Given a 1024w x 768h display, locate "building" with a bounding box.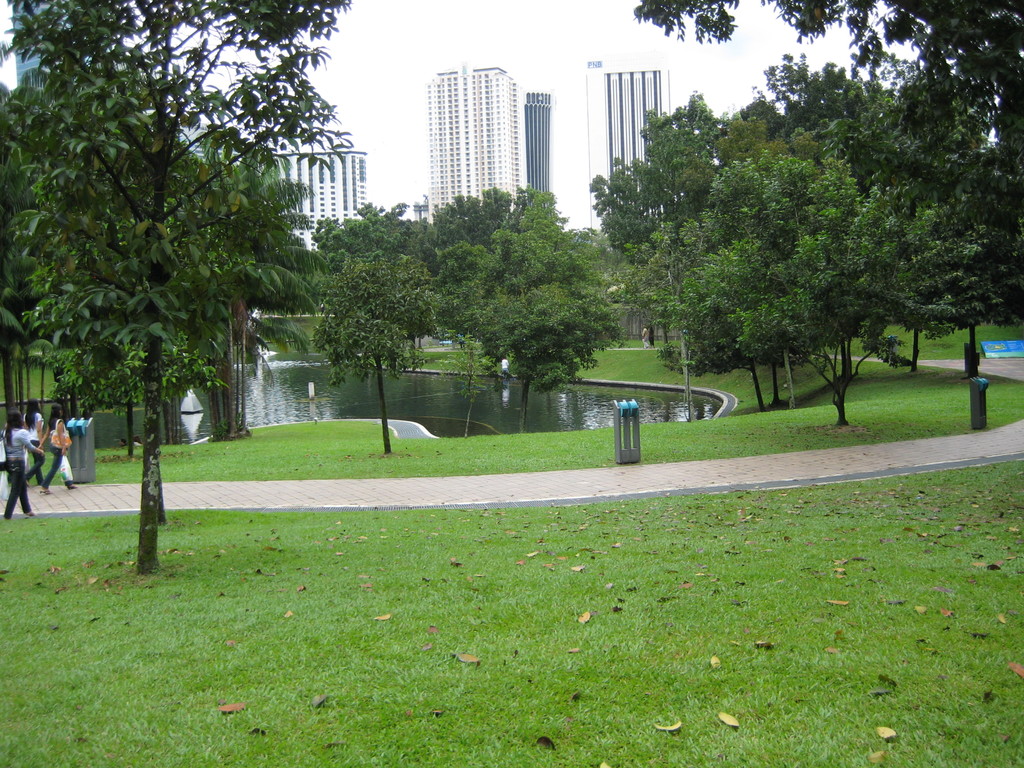
Located: [left=250, top=52, right=364, bottom=256].
